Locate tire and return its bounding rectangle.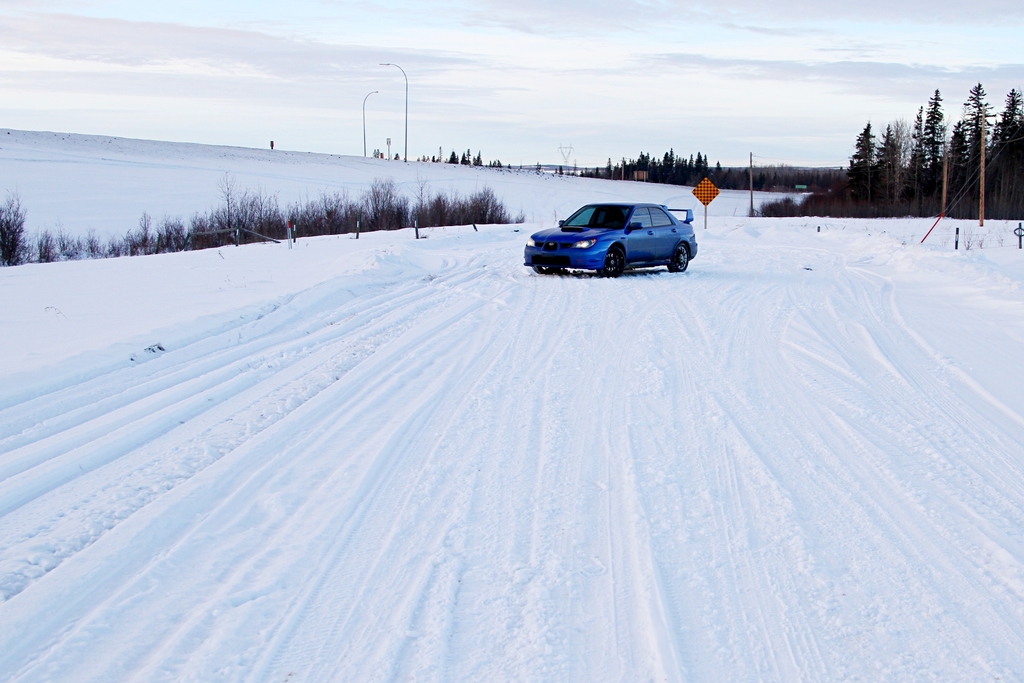
rect(604, 242, 626, 280).
